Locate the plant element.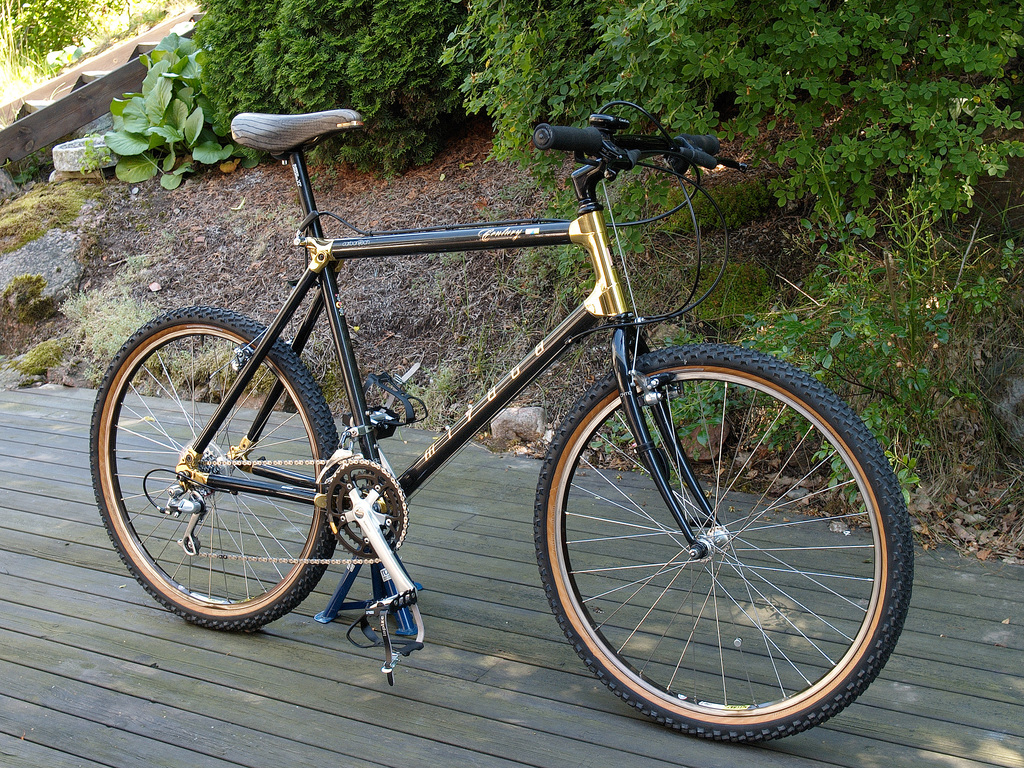
Element bbox: bbox(198, 0, 619, 255).
